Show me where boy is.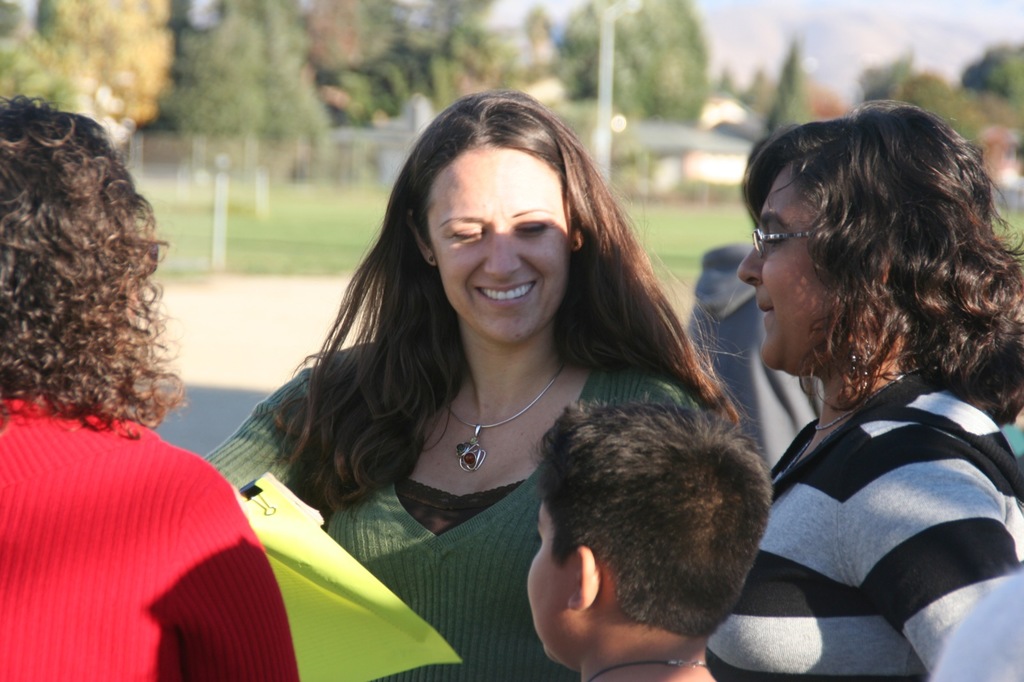
boy is at locate(524, 396, 776, 681).
